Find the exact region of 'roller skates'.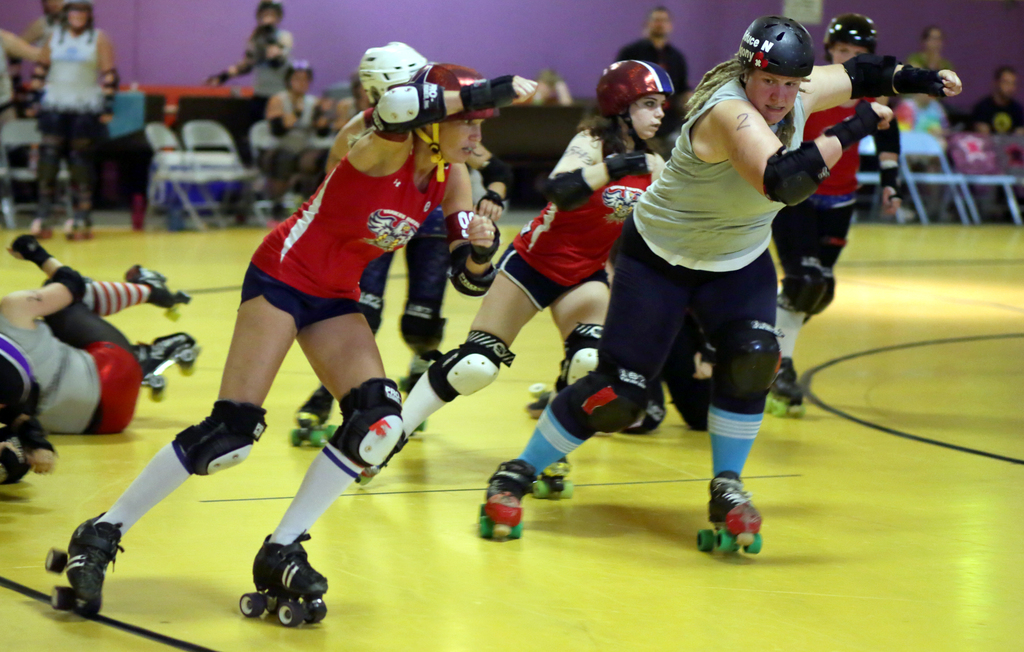
Exact region: Rect(237, 532, 331, 628).
